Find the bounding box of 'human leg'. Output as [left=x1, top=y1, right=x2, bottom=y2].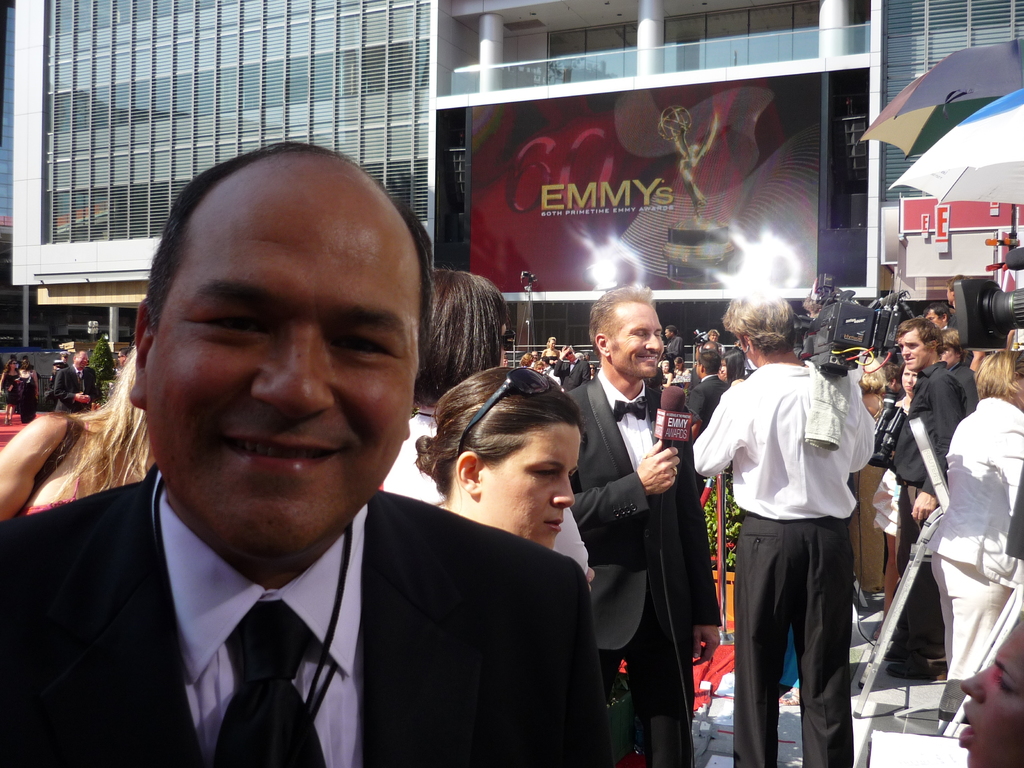
[left=881, top=568, right=936, bottom=676].
